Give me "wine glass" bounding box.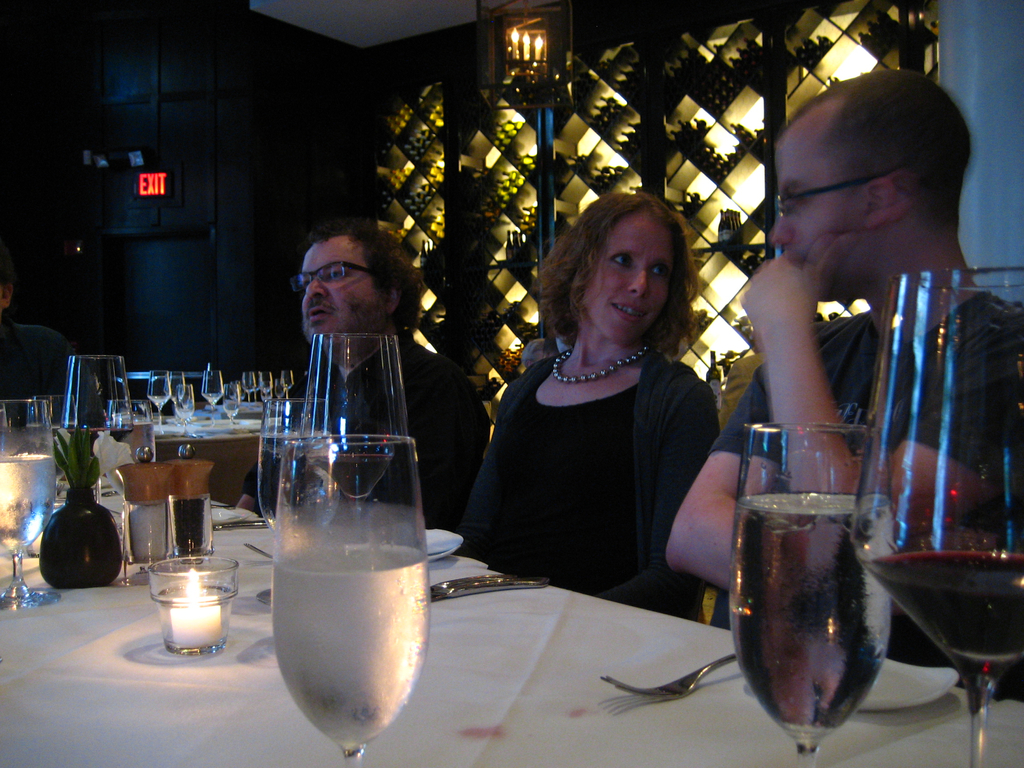
<box>302,331,408,520</box>.
